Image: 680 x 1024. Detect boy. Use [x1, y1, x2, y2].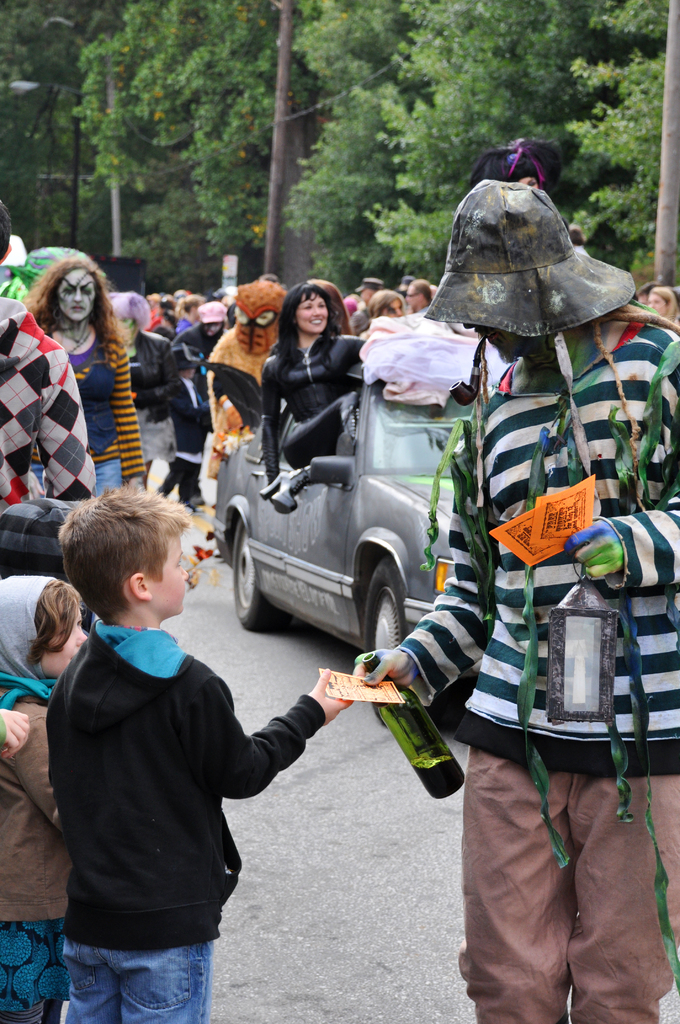
[34, 474, 318, 997].
